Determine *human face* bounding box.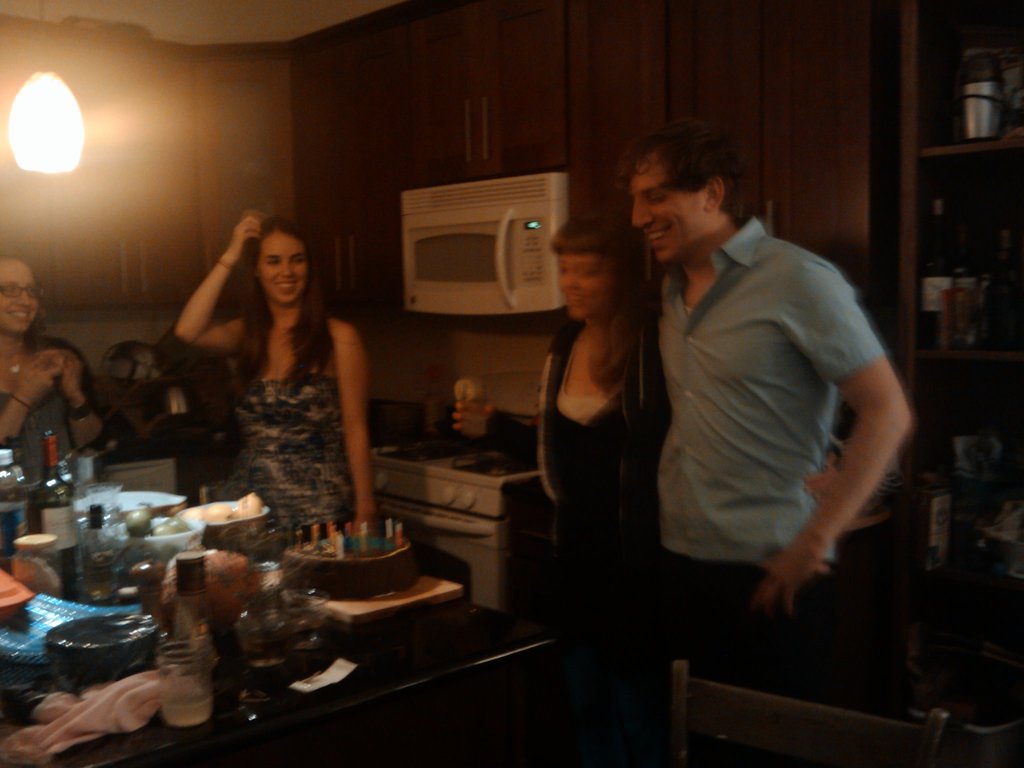
Determined: rect(257, 232, 305, 301).
